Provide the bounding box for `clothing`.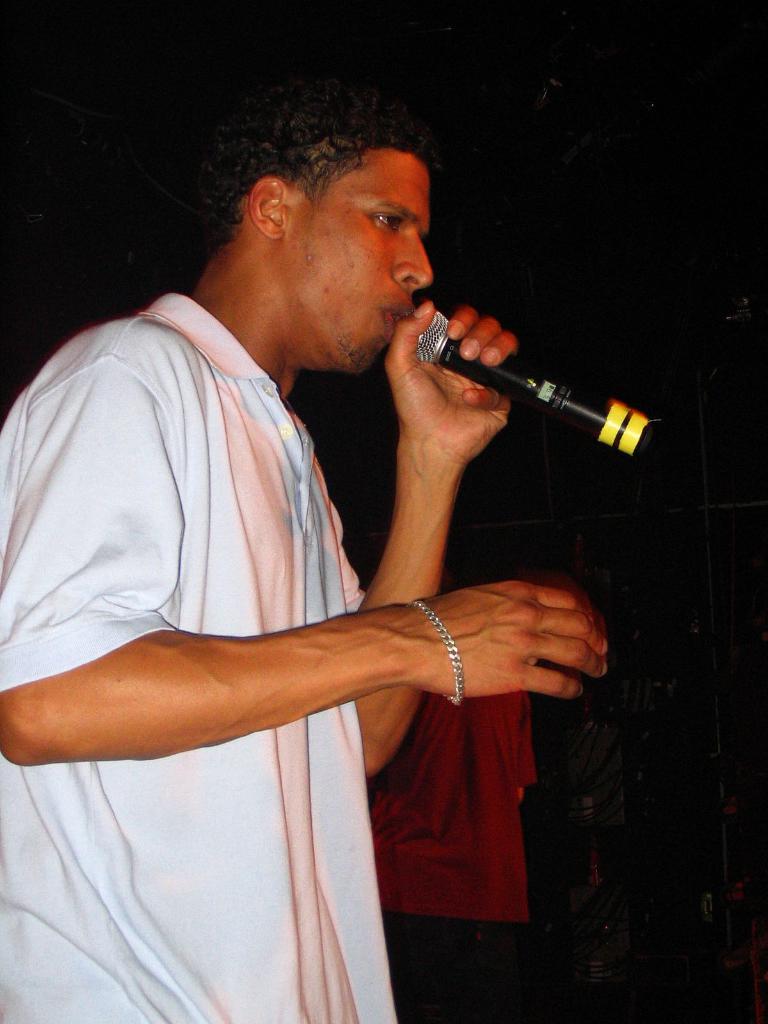
[53, 207, 609, 959].
